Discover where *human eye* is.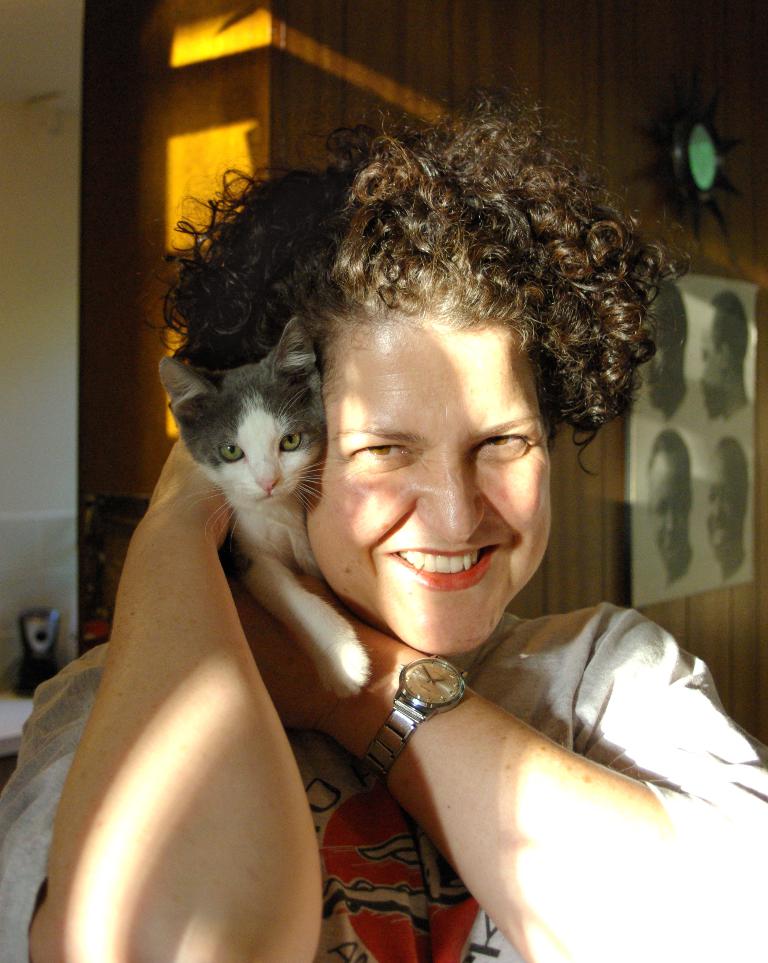
Discovered at 341, 430, 415, 472.
